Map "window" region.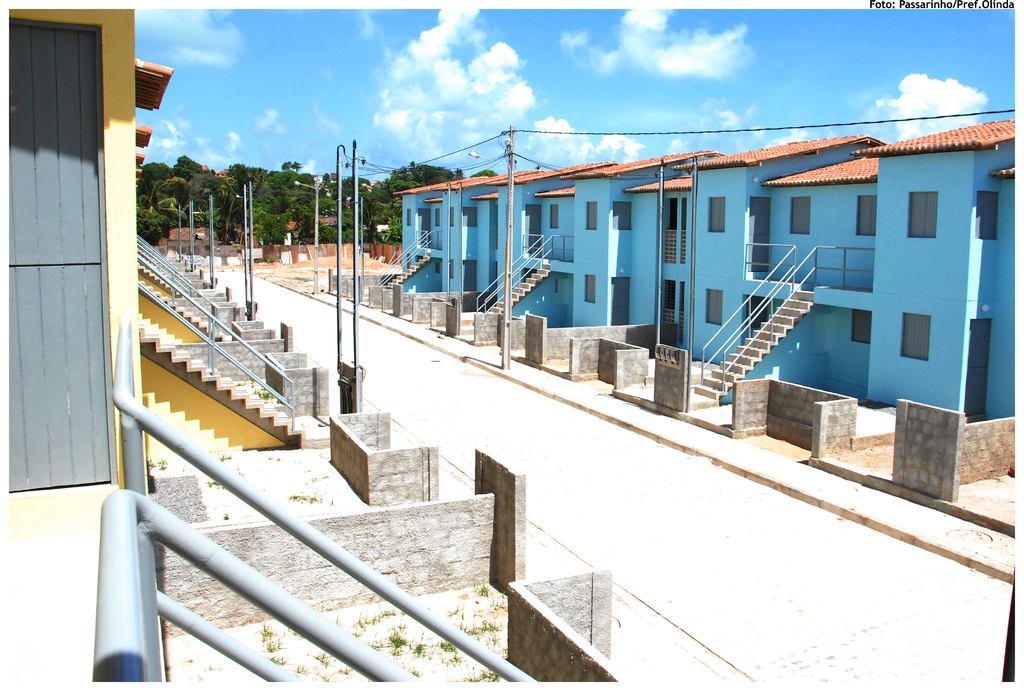
Mapped to [850,310,871,342].
